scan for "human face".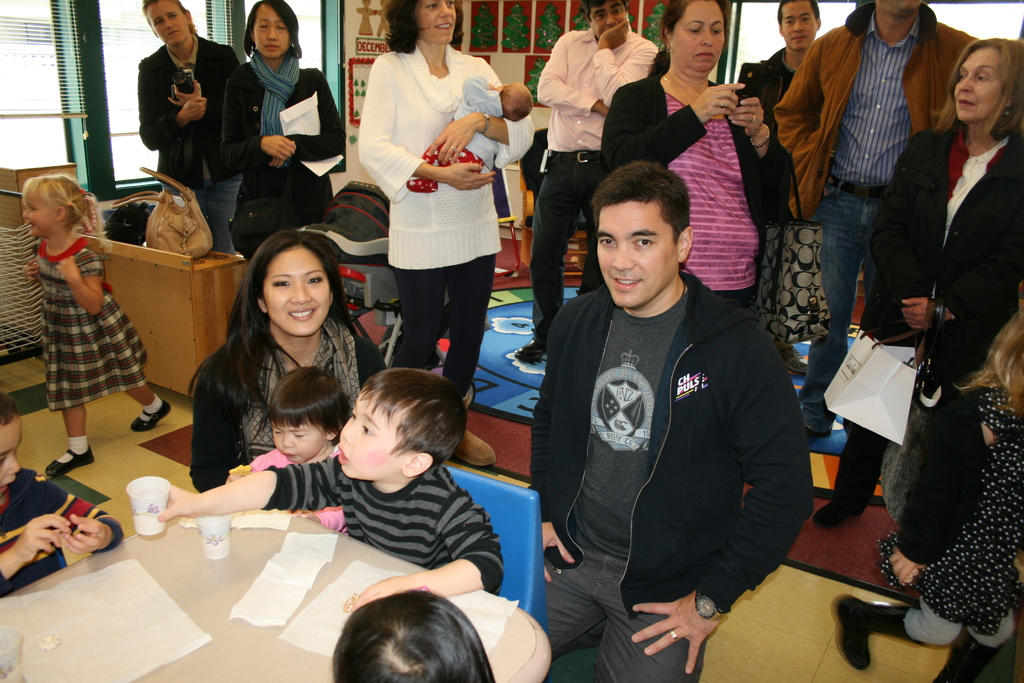
Scan result: 271 424 325 461.
